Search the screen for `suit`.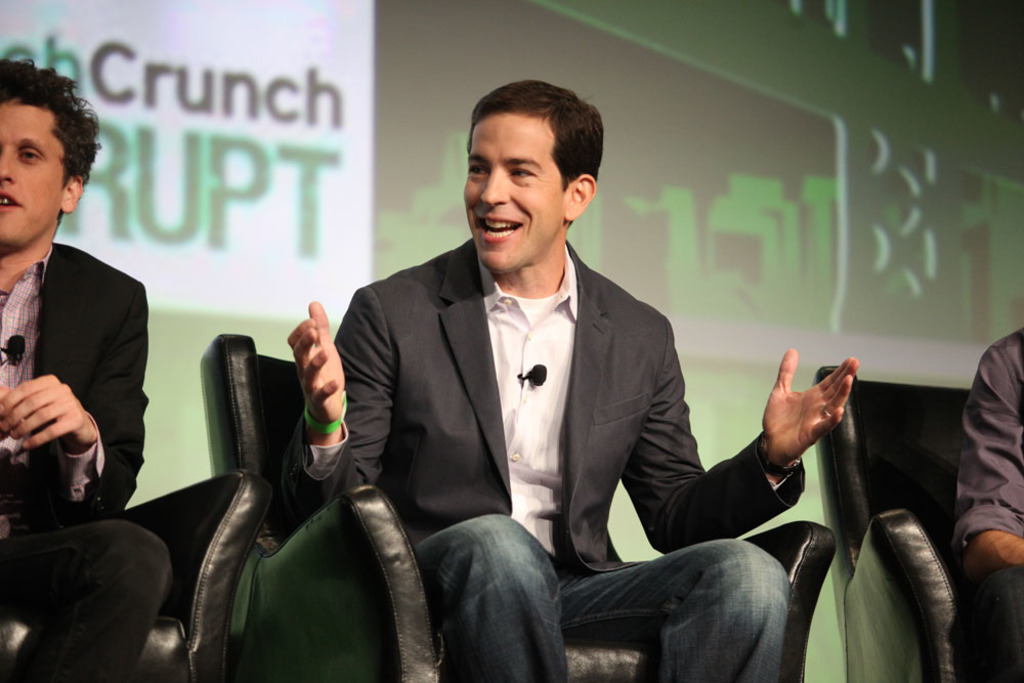
Found at (314,158,733,652).
